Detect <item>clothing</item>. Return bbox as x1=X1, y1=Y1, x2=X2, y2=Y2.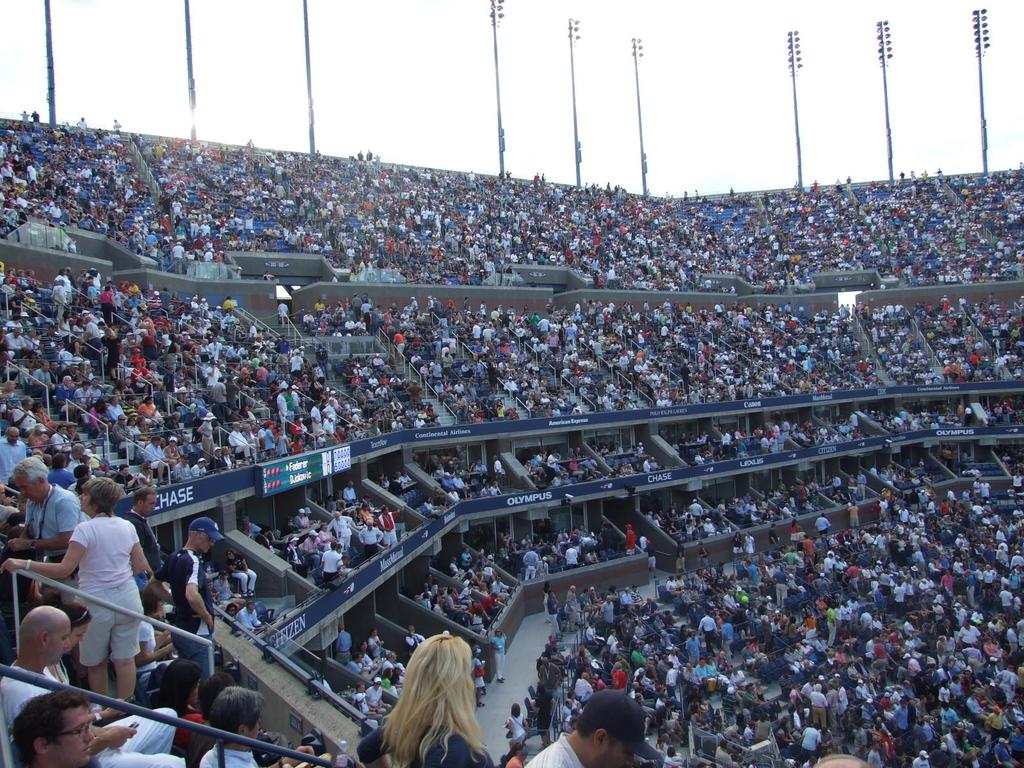
x1=196, y1=739, x2=255, y2=767.
